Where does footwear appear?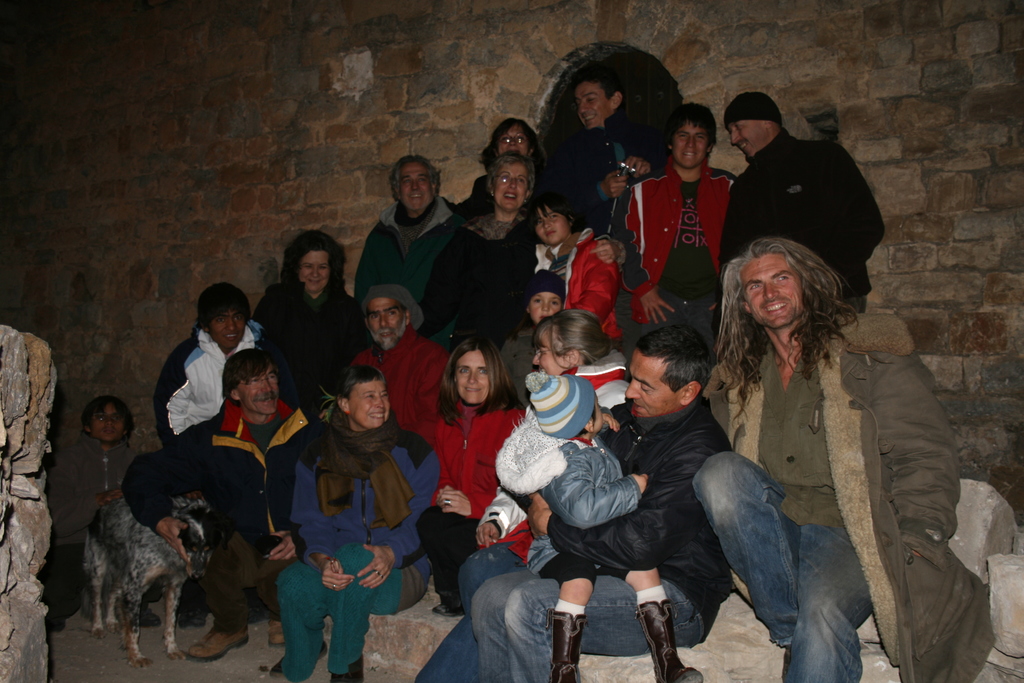
Appears at left=435, top=597, right=463, bottom=620.
